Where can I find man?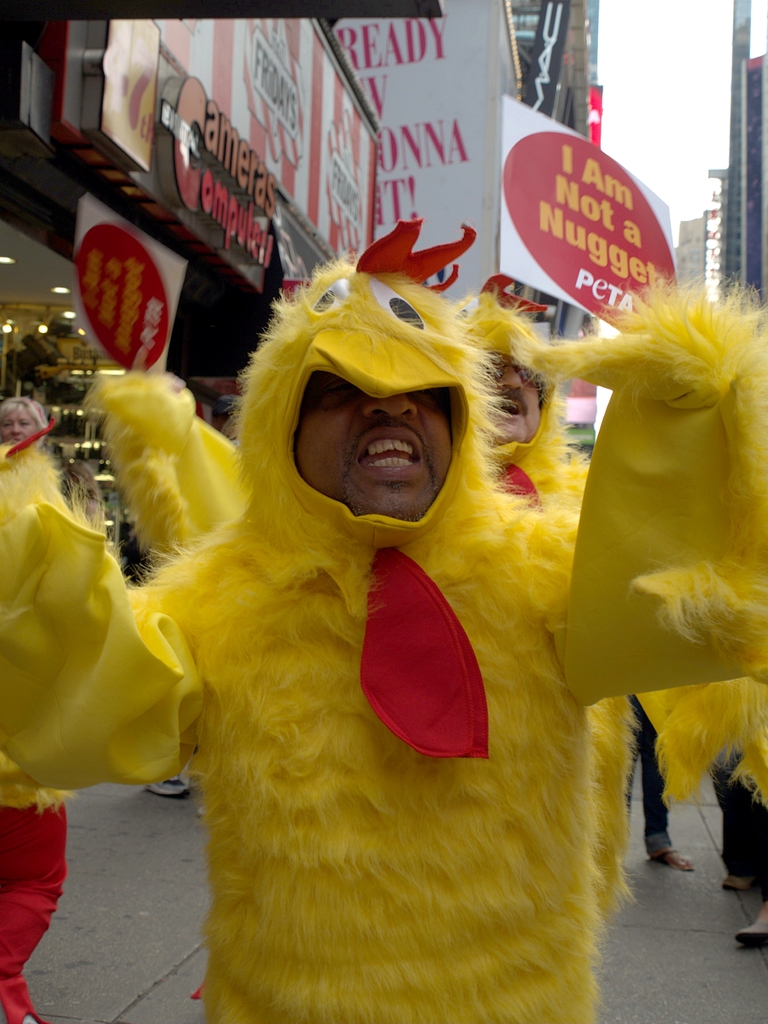
You can find it at box=[0, 335, 767, 1023].
